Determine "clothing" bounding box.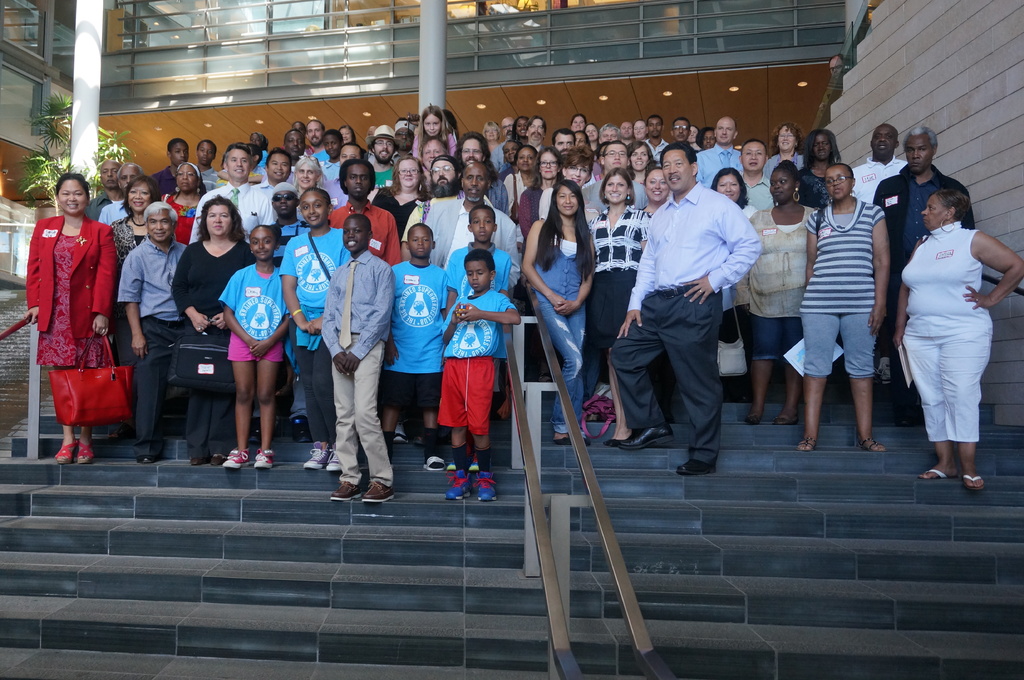
Determined: [left=796, top=304, right=876, bottom=386].
